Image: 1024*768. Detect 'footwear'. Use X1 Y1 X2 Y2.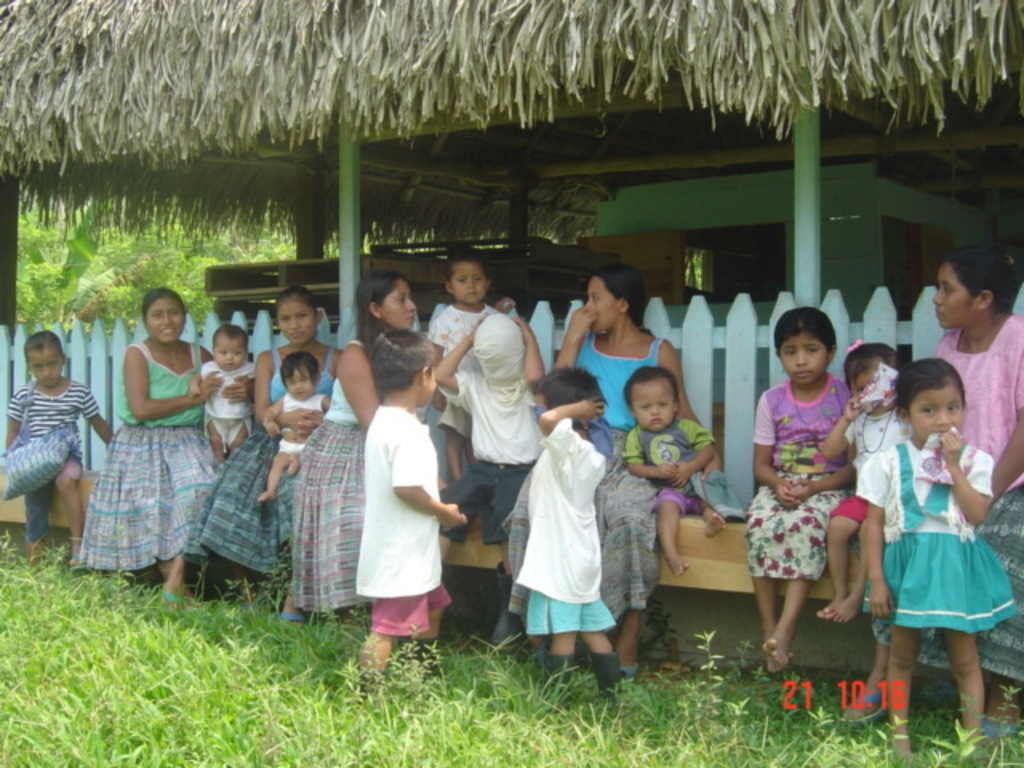
541 651 579 709.
